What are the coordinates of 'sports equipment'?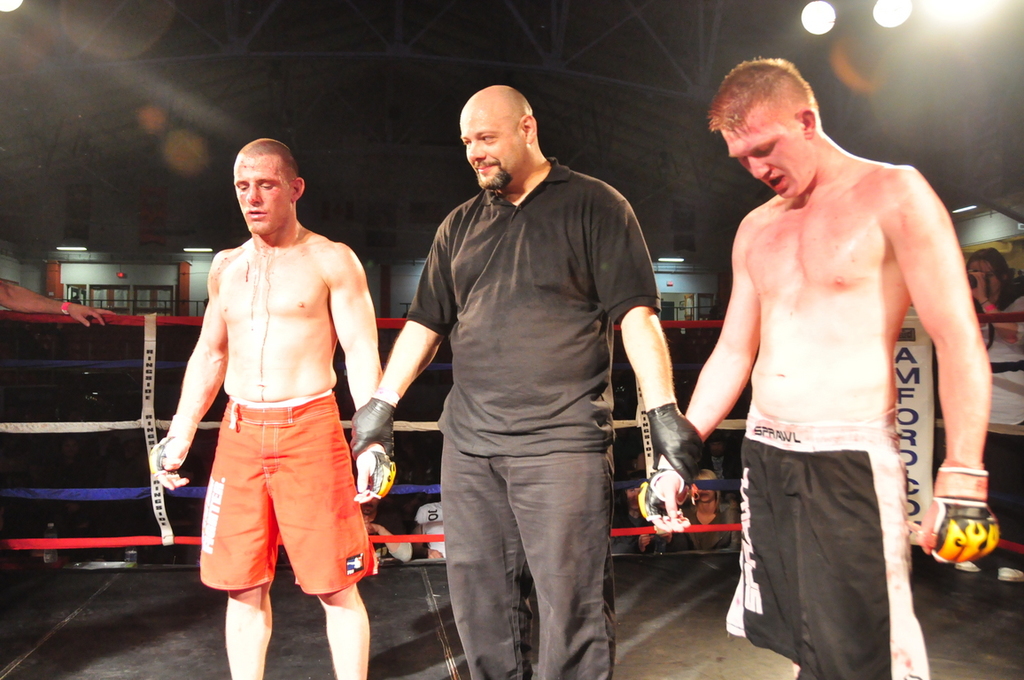
bbox=[916, 469, 998, 563].
